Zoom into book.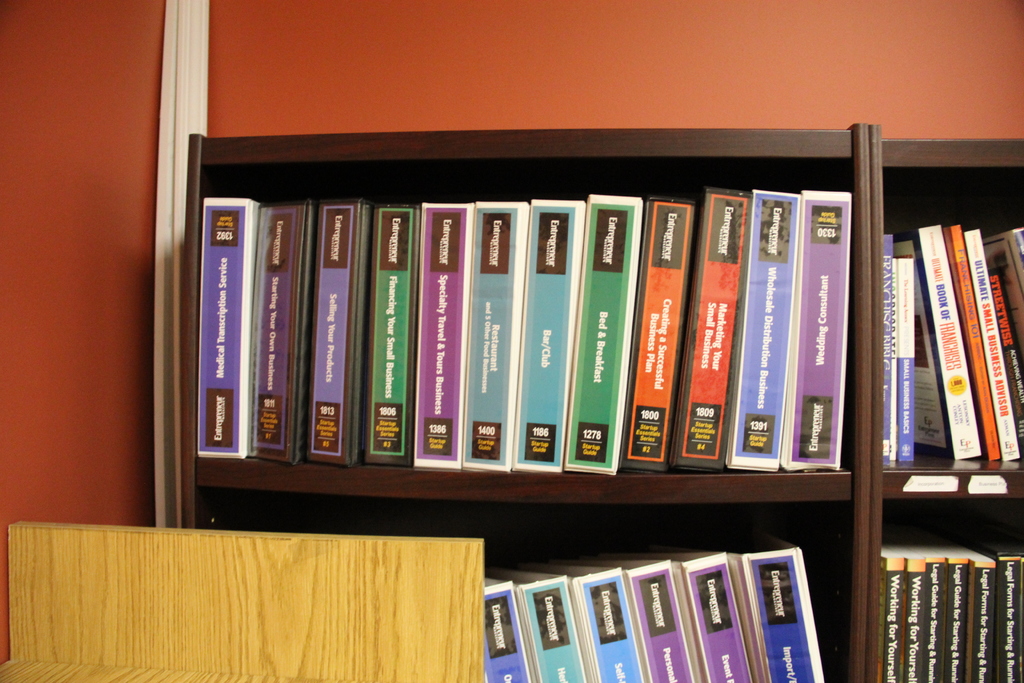
Zoom target: <region>360, 204, 415, 458</region>.
